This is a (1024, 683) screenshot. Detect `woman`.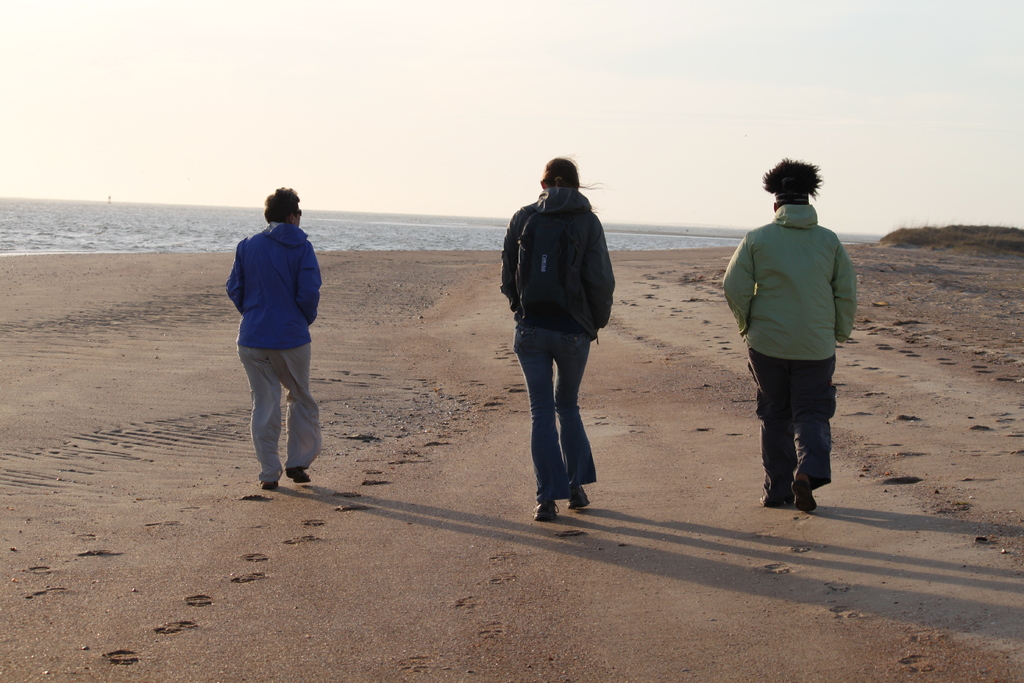
<region>500, 154, 618, 524</region>.
